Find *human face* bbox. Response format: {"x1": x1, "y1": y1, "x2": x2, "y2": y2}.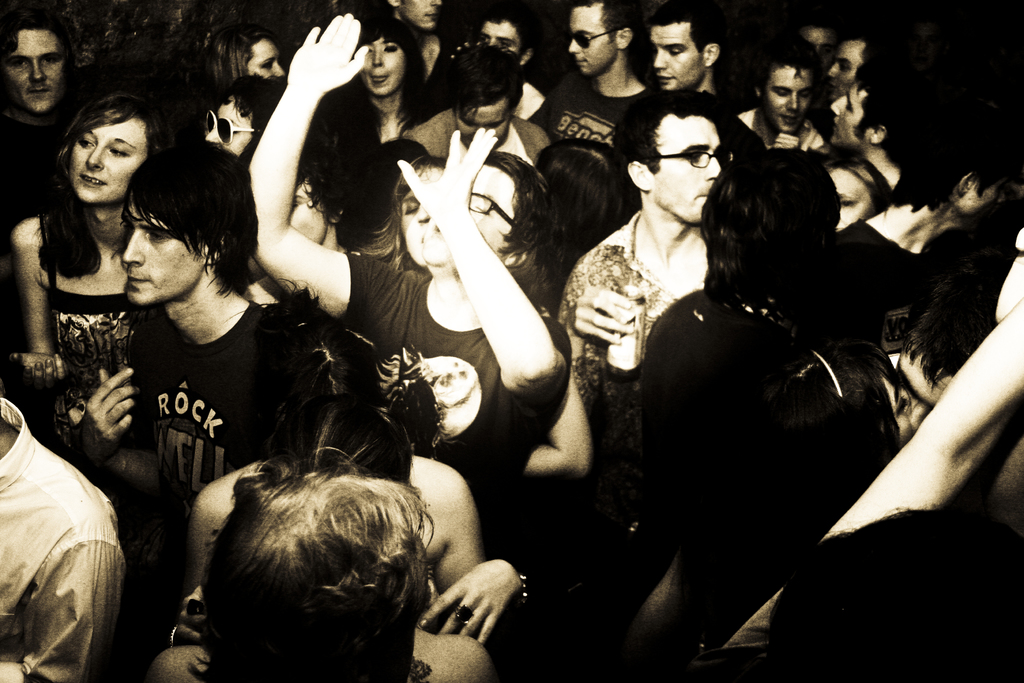
{"x1": 200, "y1": 98, "x2": 252, "y2": 153}.
